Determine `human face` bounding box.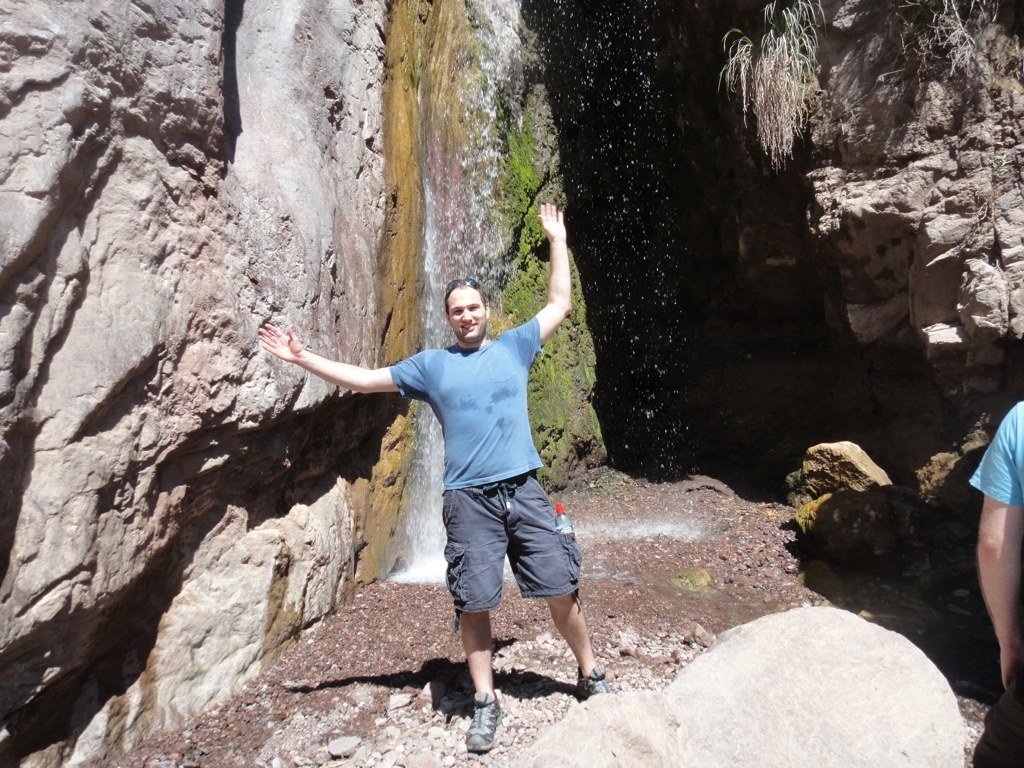
Determined: [444,288,485,343].
